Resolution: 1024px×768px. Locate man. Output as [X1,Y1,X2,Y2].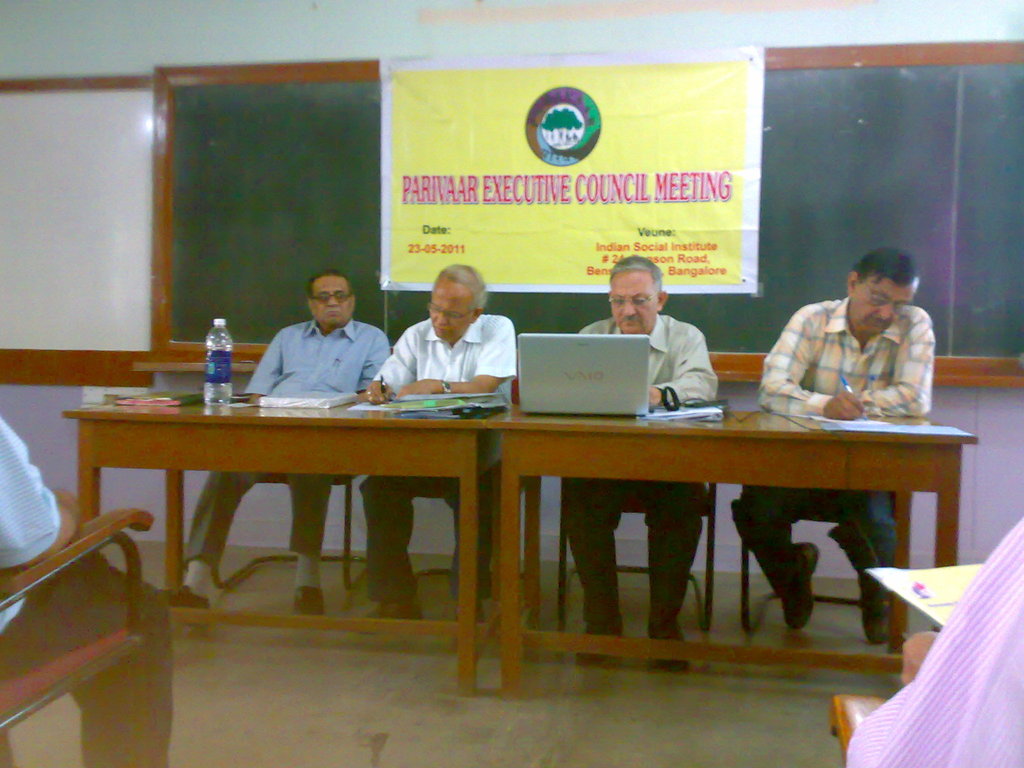
[353,254,517,627].
